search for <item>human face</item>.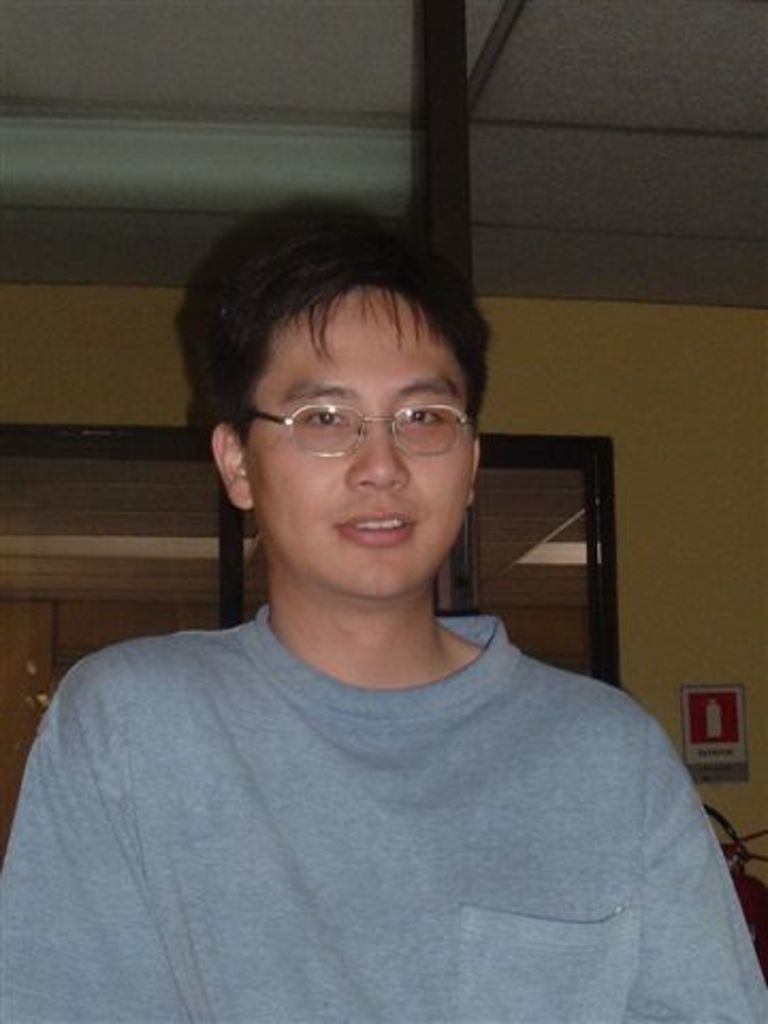
Found at left=239, top=284, right=476, bottom=602.
